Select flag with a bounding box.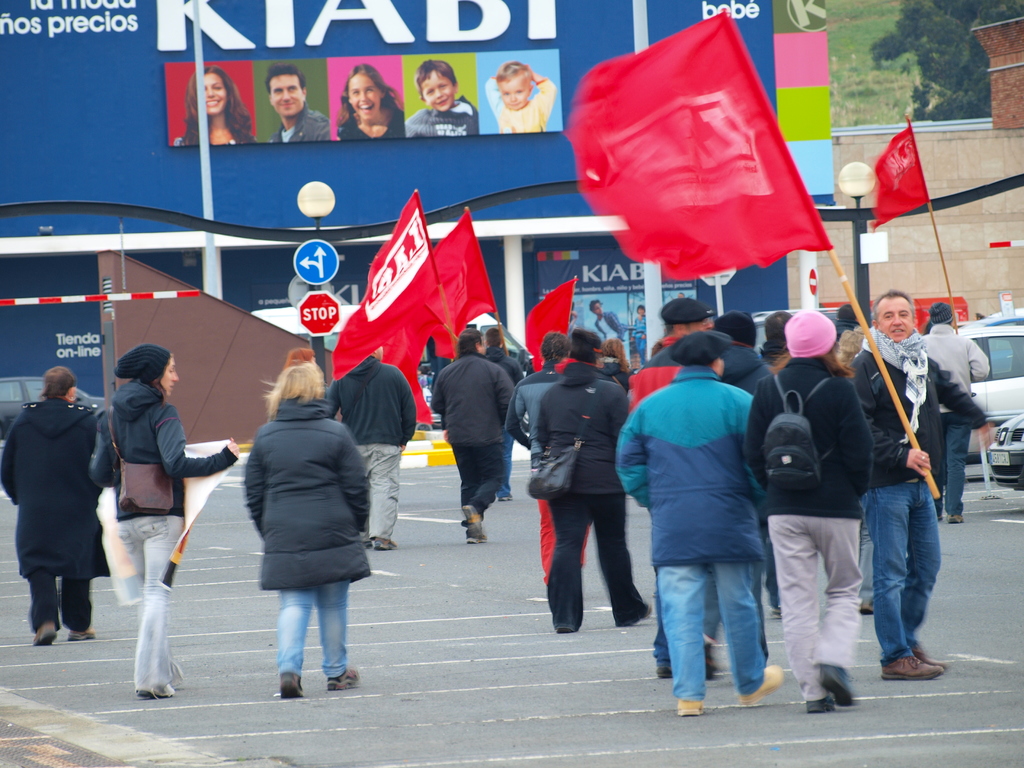
{"x1": 588, "y1": 0, "x2": 834, "y2": 292}.
